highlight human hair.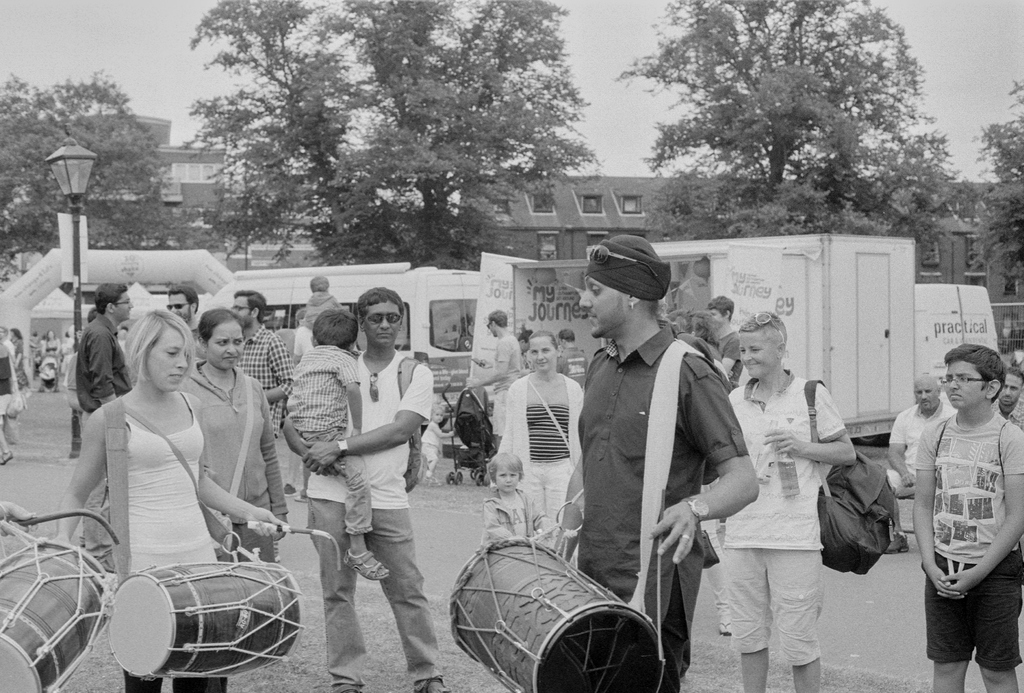
Highlighted region: pyautogui.locateOnScreen(1001, 364, 1023, 388).
